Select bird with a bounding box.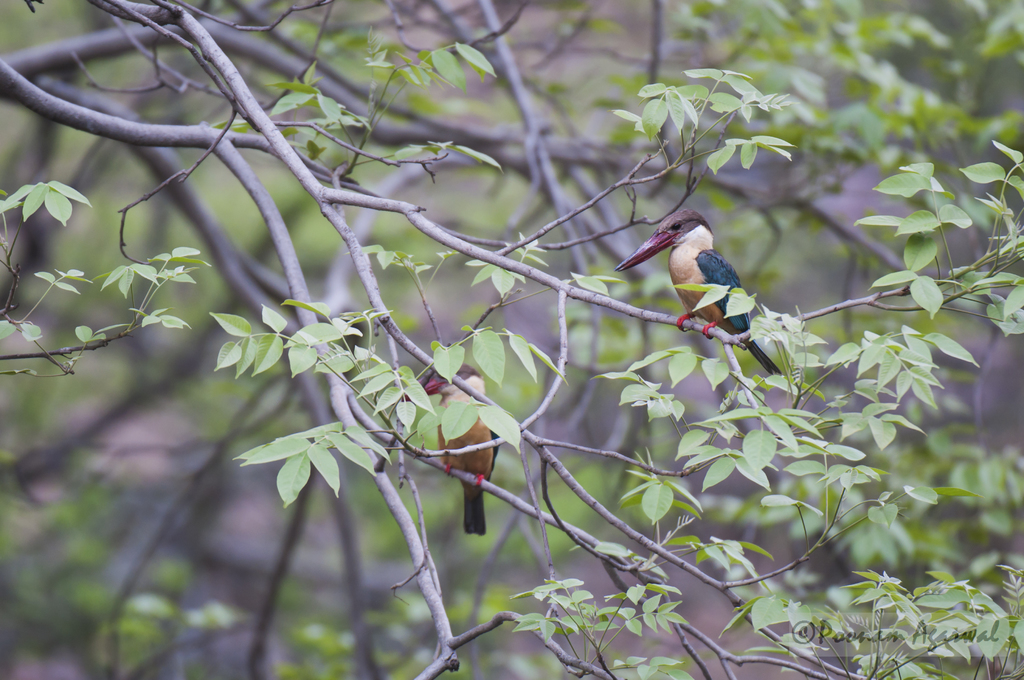
[392, 355, 505, 539].
